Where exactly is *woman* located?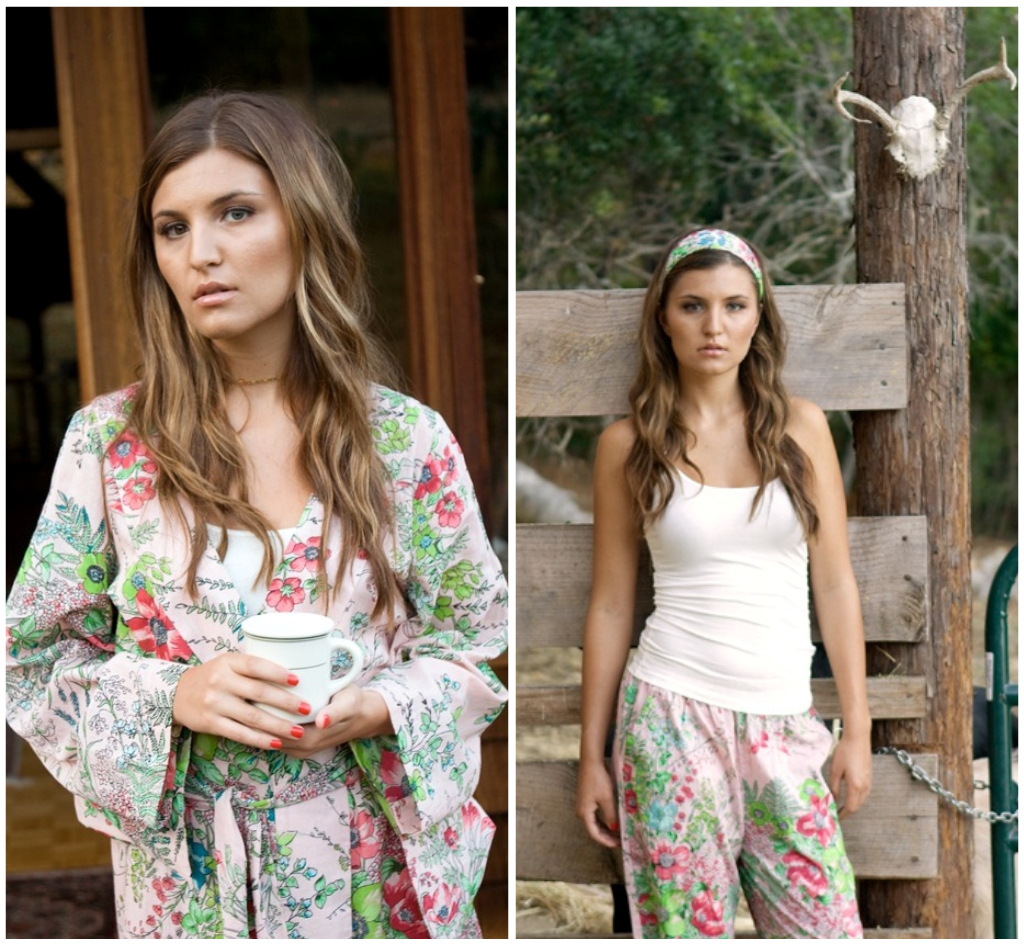
Its bounding box is left=0, top=93, right=493, bottom=945.
